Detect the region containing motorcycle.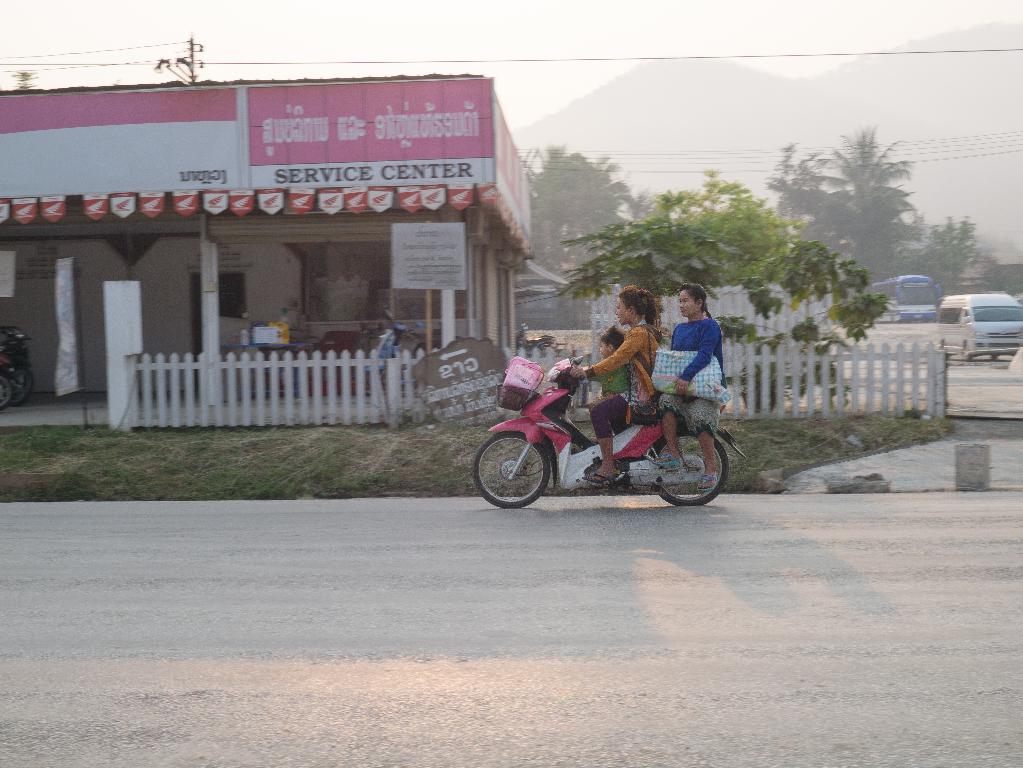
{"left": 446, "top": 359, "right": 747, "bottom": 515}.
